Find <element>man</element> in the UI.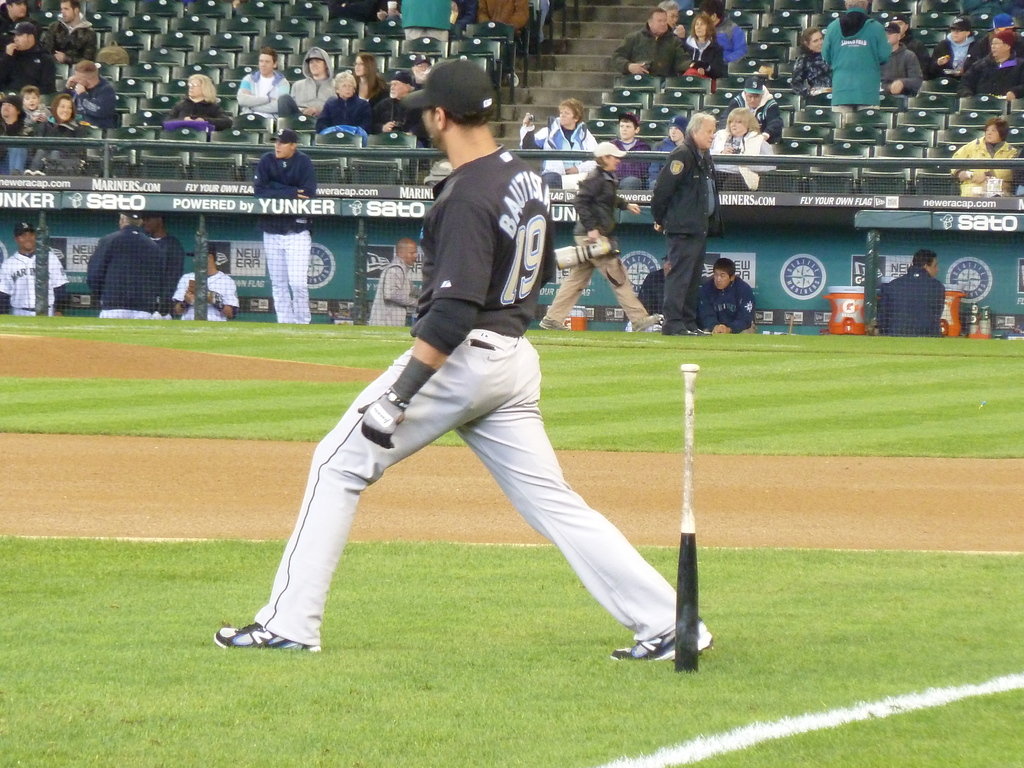
UI element at (879,19,925,96).
